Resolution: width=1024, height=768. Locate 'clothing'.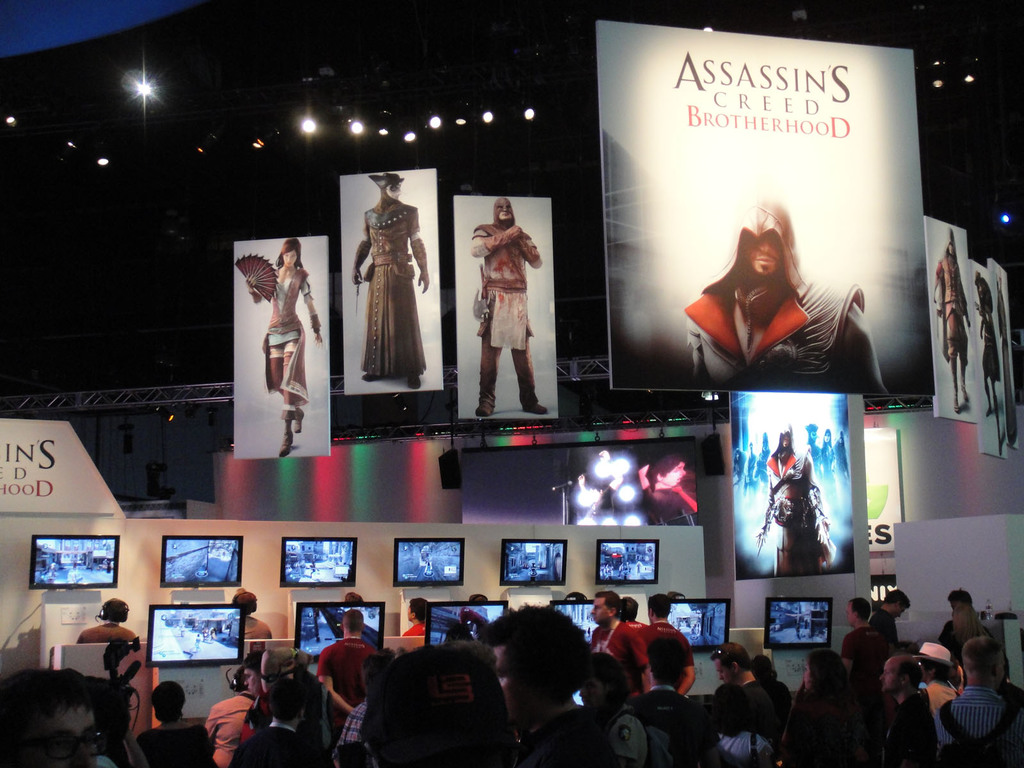
x1=473, y1=223, x2=540, y2=410.
